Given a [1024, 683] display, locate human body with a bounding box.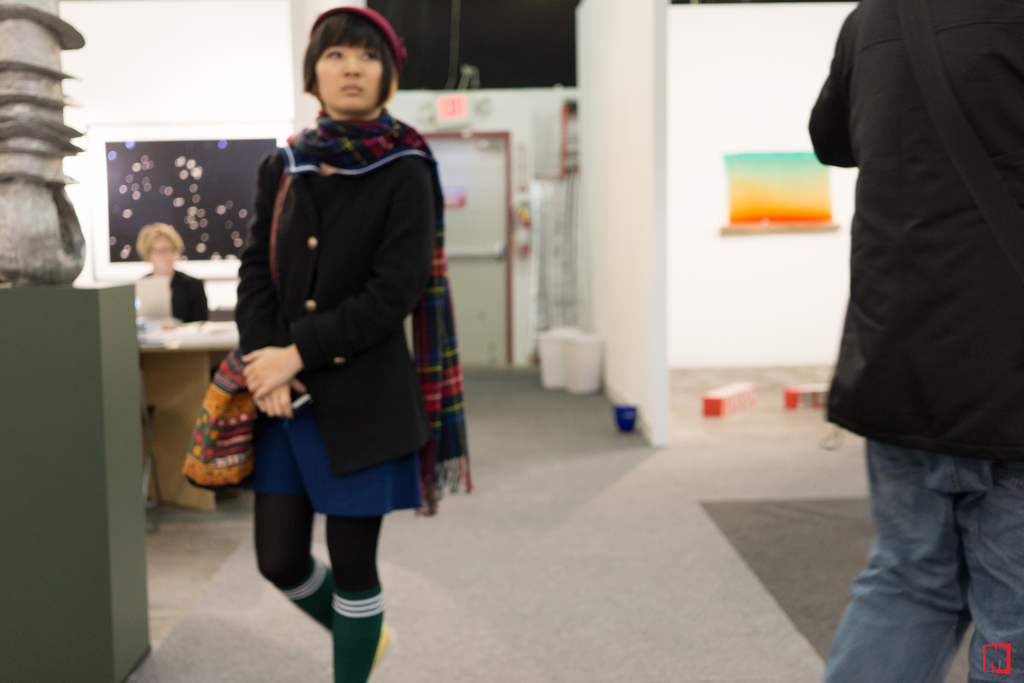
Located: [left=140, top=266, right=216, bottom=321].
